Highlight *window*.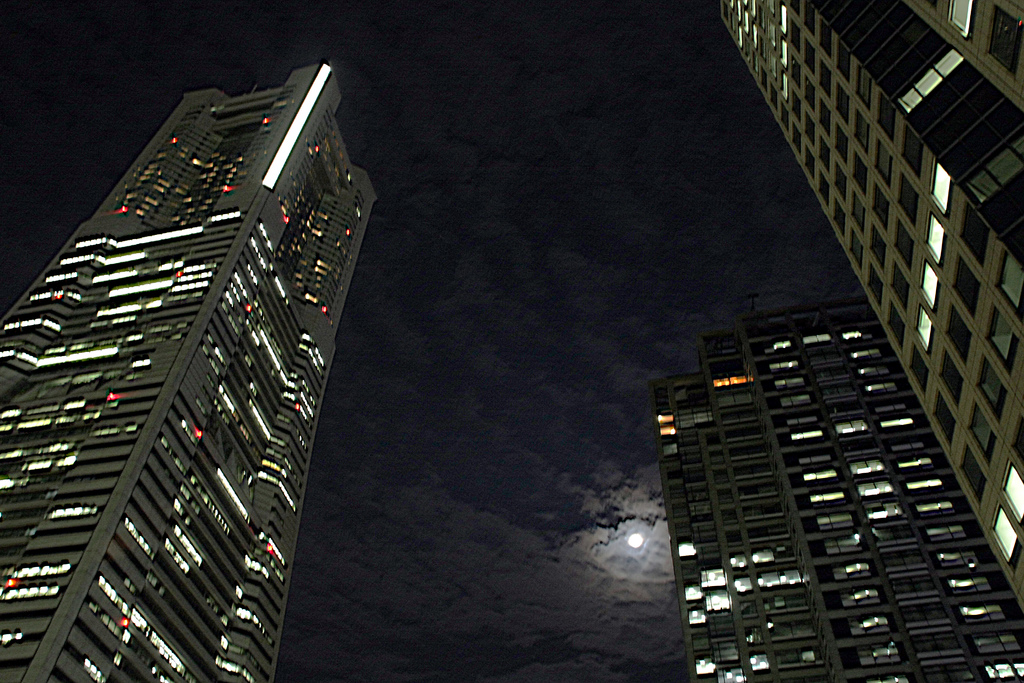
Highlighted region: locate(816, 57, 834, 104).
